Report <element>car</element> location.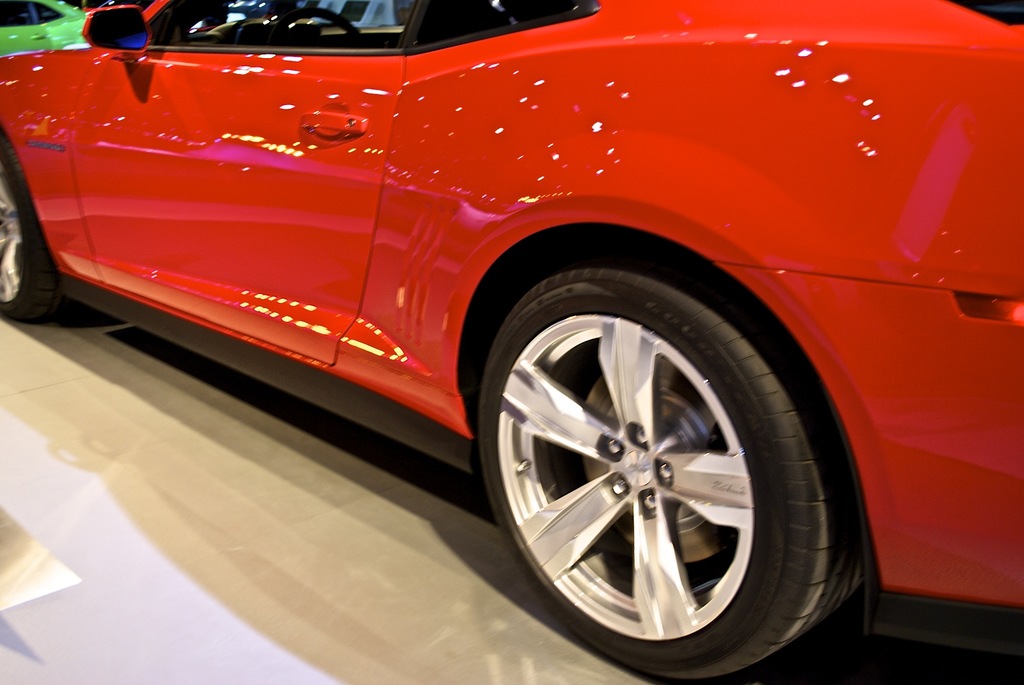
Report: (x1=0, y1=0, x2=1023, y2=682).
